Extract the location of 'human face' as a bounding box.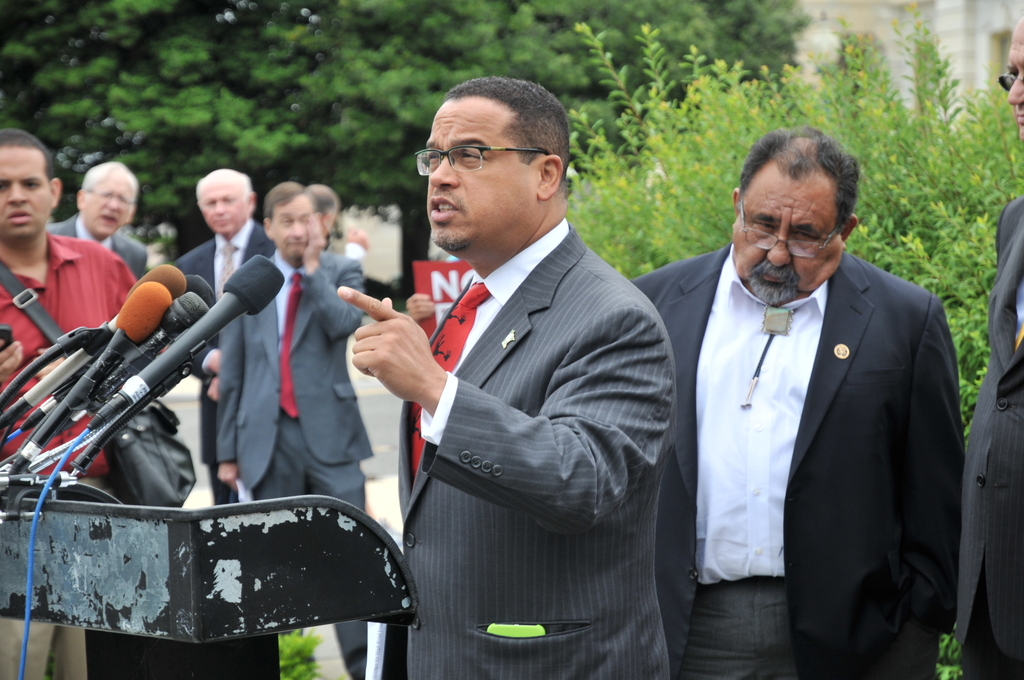
crop(0, 150, 50, 240).
